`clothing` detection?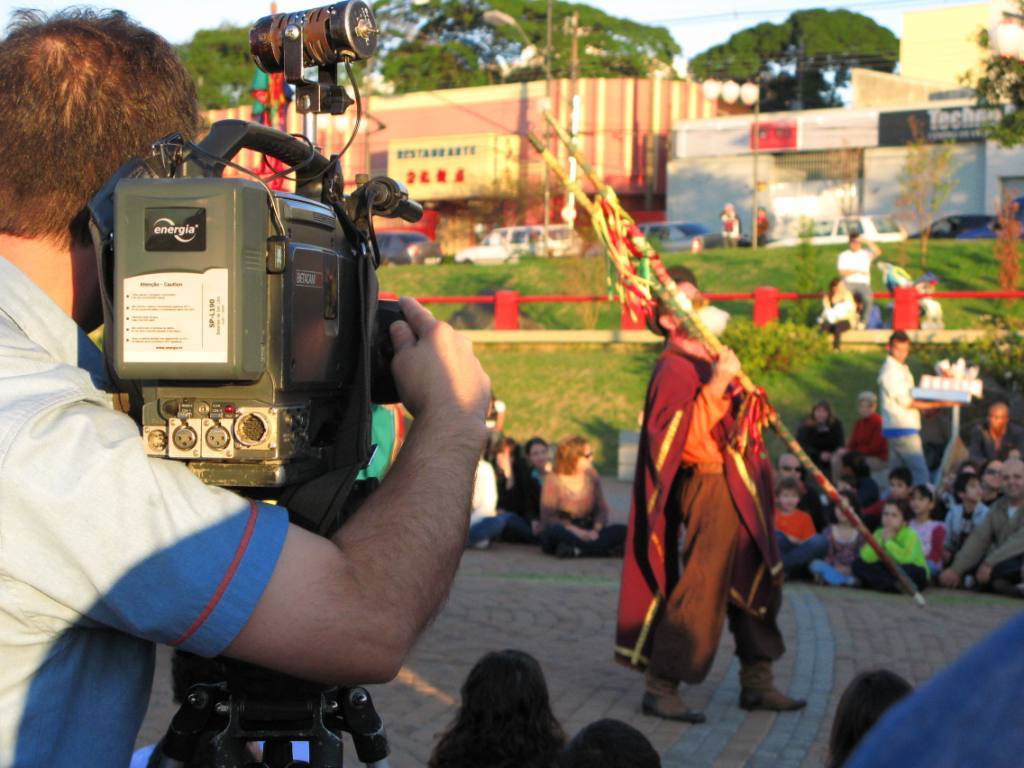
(left=839, top=415, right=887, bottom=501)
